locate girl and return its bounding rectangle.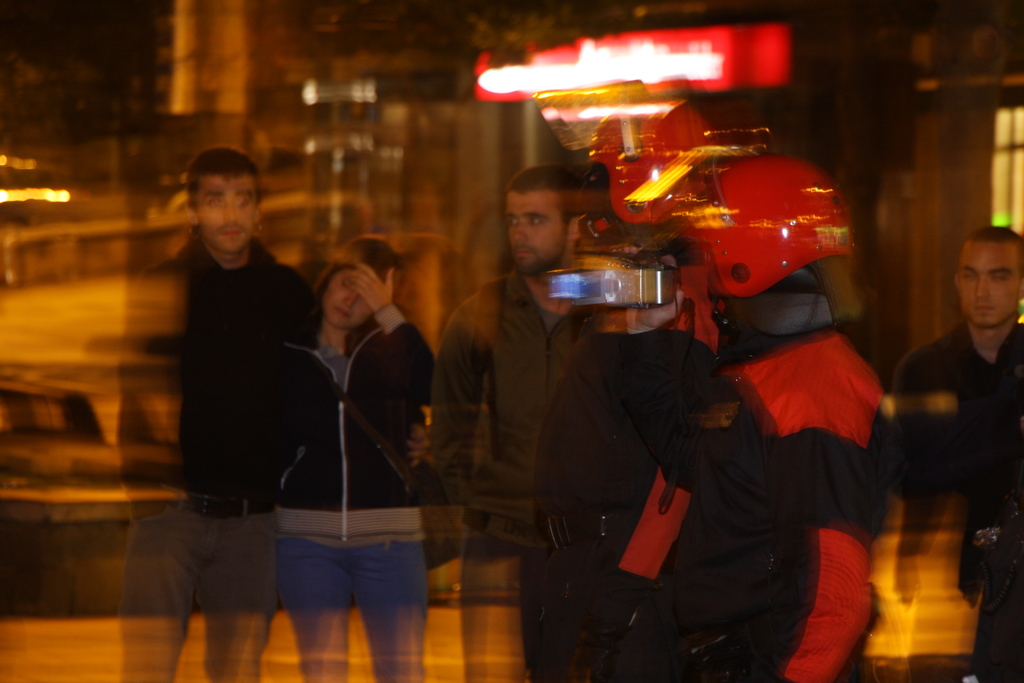
locate(278, 235, 435, 682).
